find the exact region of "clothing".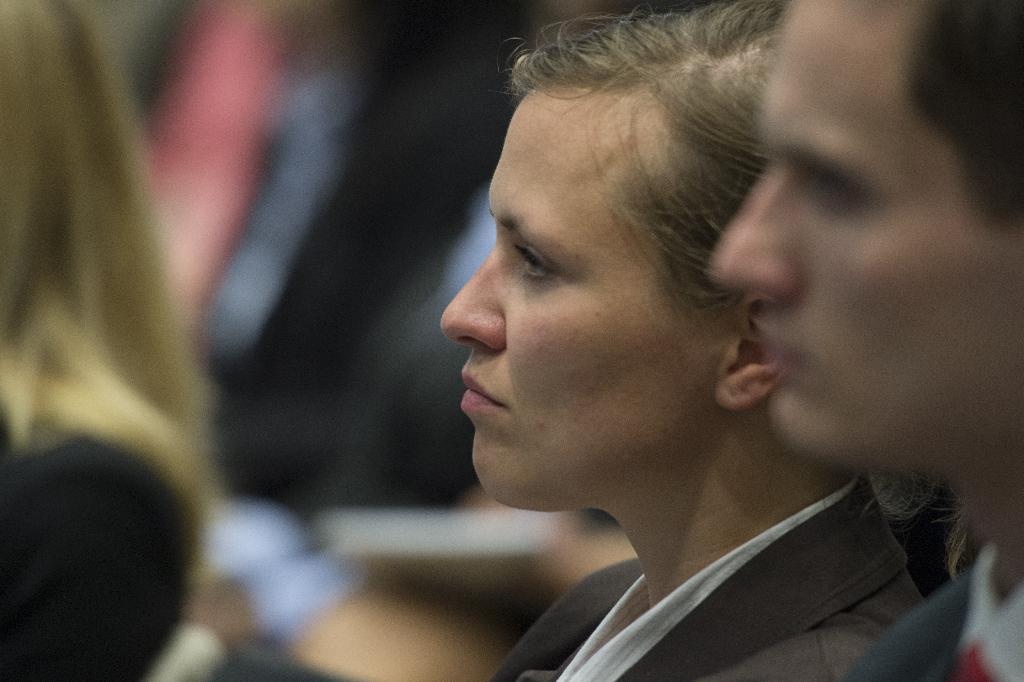
Exact region: x1=0, y1=402, x2=209, y2=681.
